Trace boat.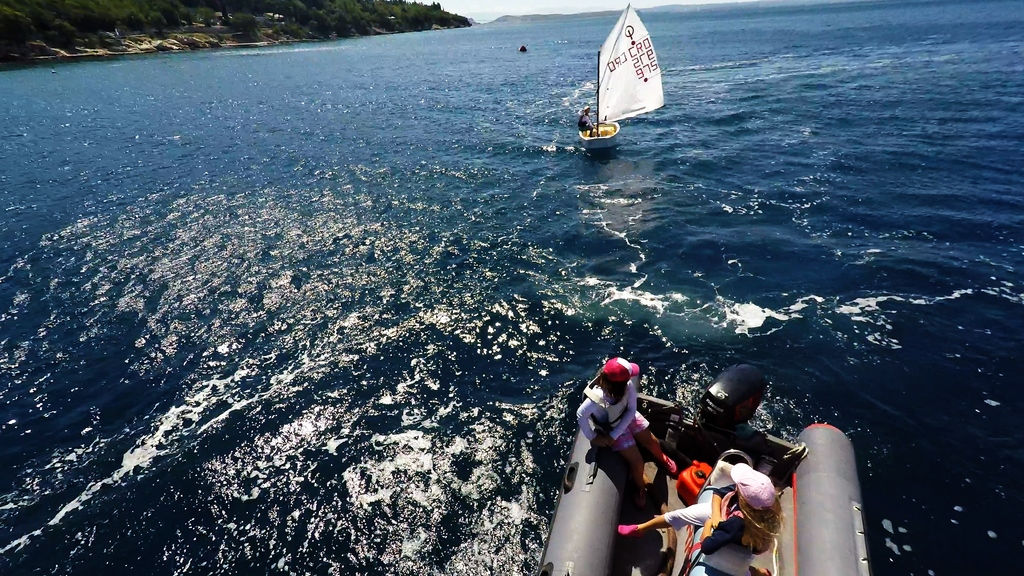
Traced to bbox=(536, 367, 870, 575).
